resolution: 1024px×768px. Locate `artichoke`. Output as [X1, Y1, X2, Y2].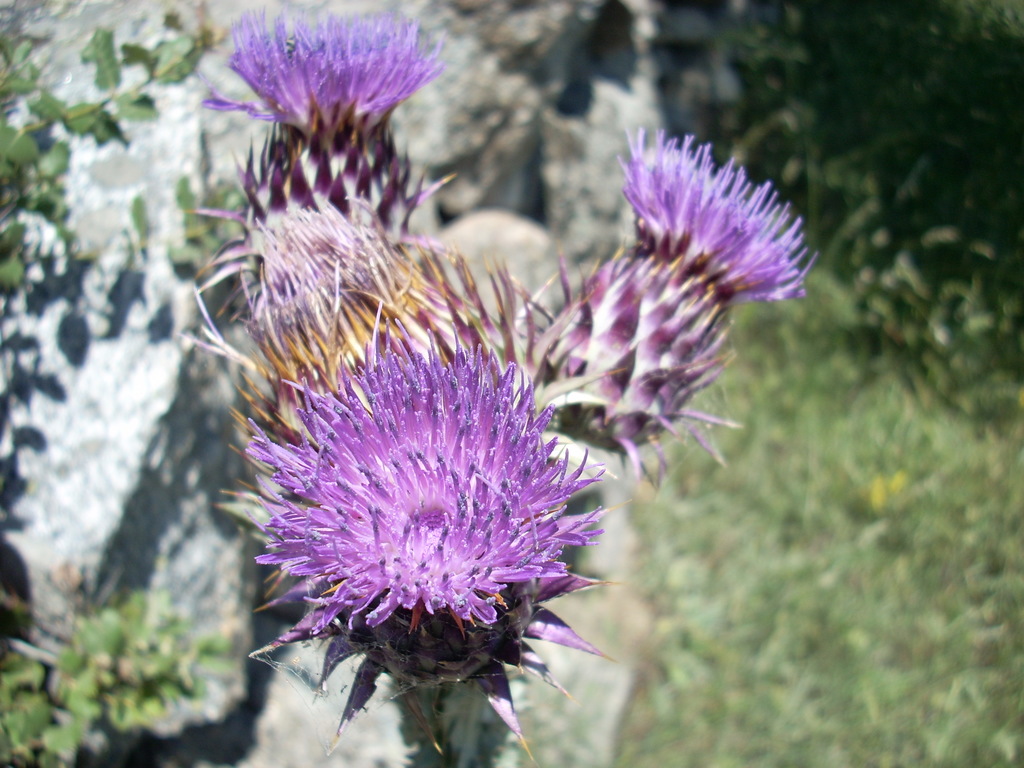
[223, 304, 632, 753].
